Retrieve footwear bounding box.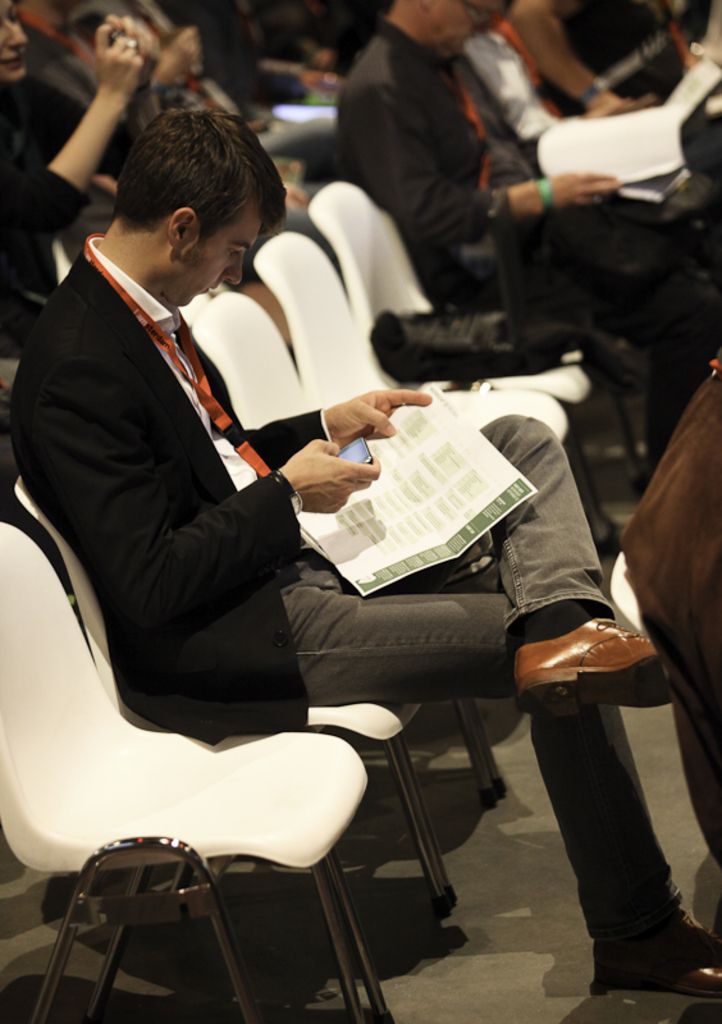
Bounding box: <bbox>509, 613, 694, 718</bbox>.
